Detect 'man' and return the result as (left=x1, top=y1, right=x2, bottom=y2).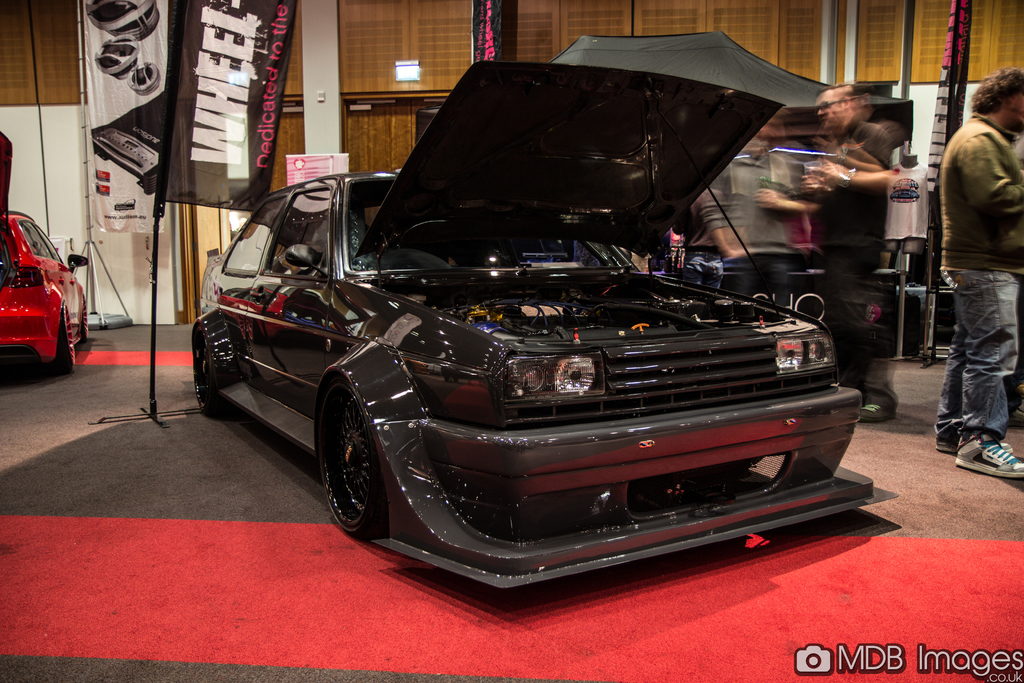
(left=929, top=66, right=1023, bottom=480).
